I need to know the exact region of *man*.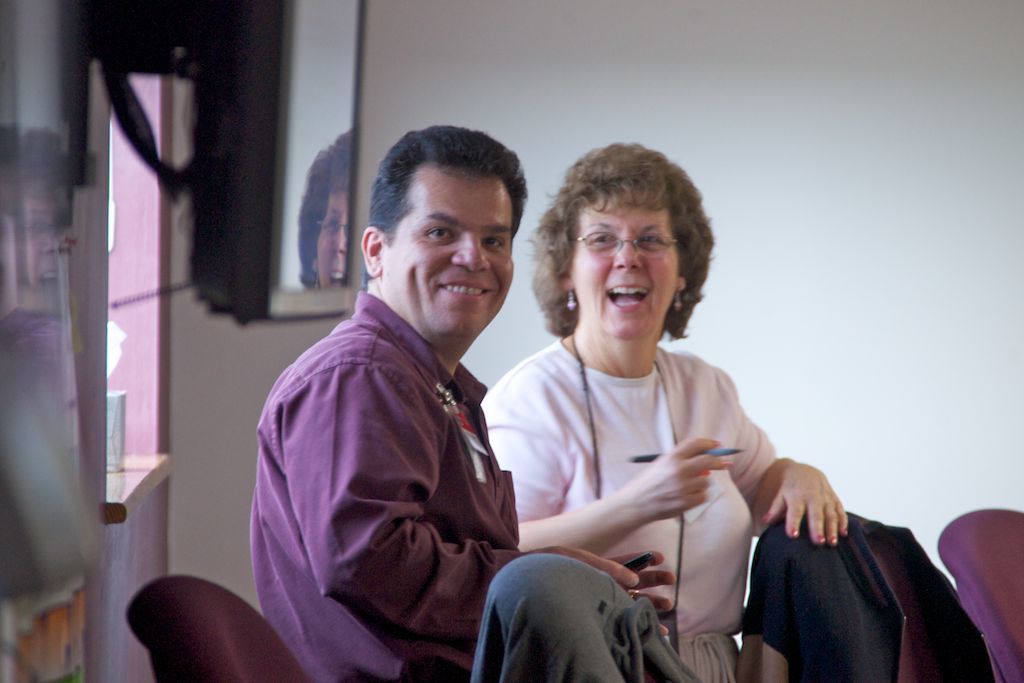
Region: (240, 130, 572, 675).
